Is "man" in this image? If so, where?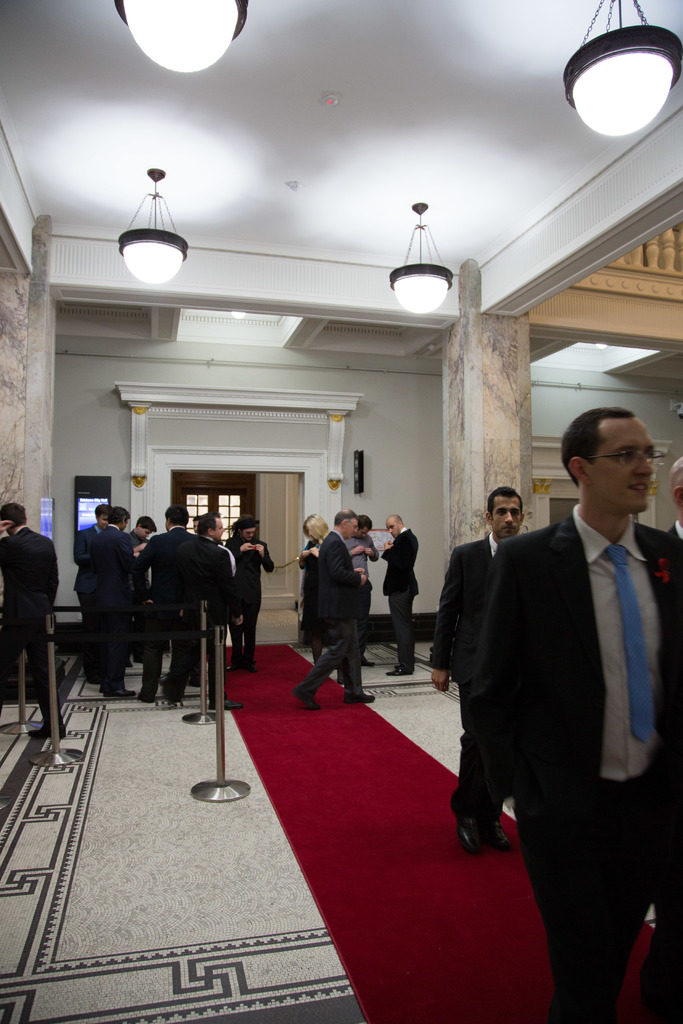
Yes, at l=187, t=515, r=238, b=694.
